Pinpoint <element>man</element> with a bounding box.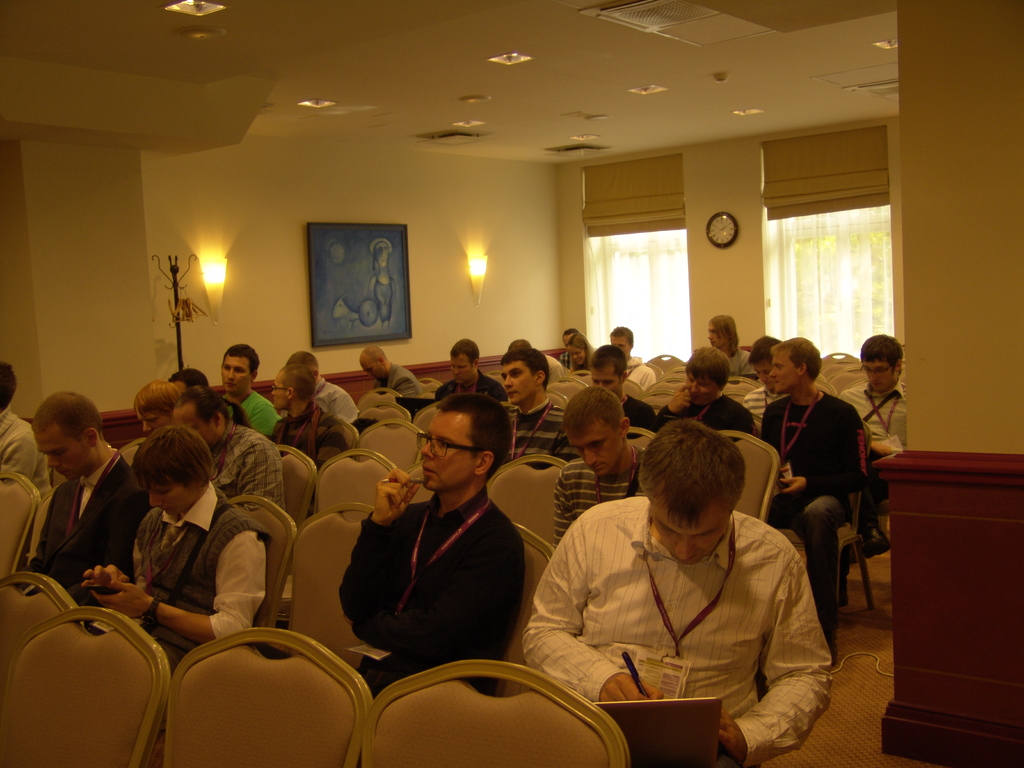
504,337,580,384.
